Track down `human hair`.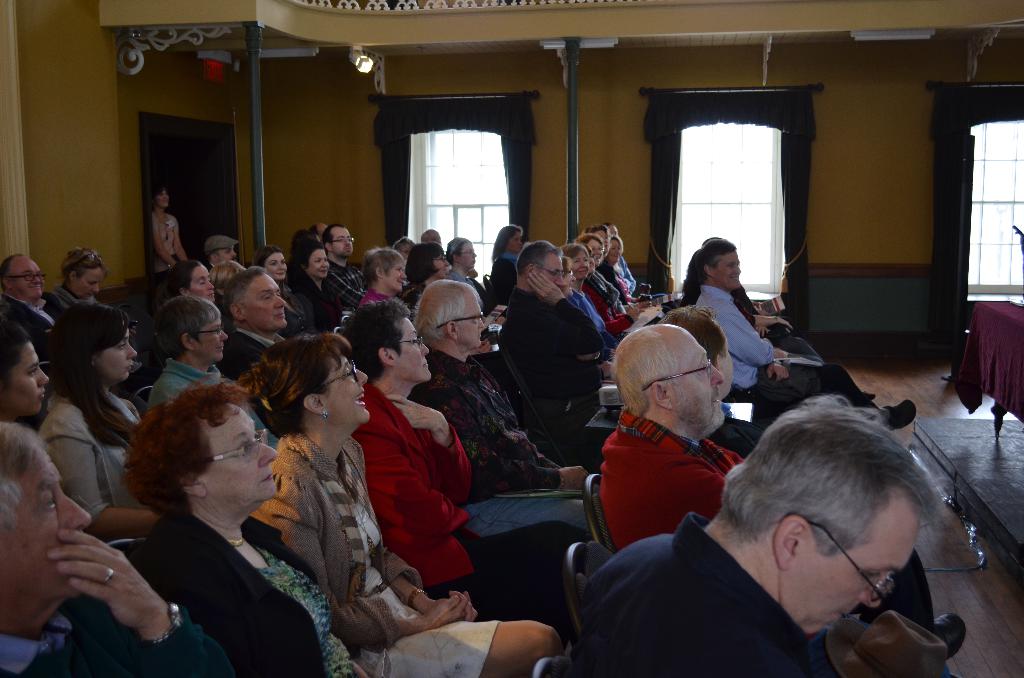
Tracked to 320, 223, 346, 249.
